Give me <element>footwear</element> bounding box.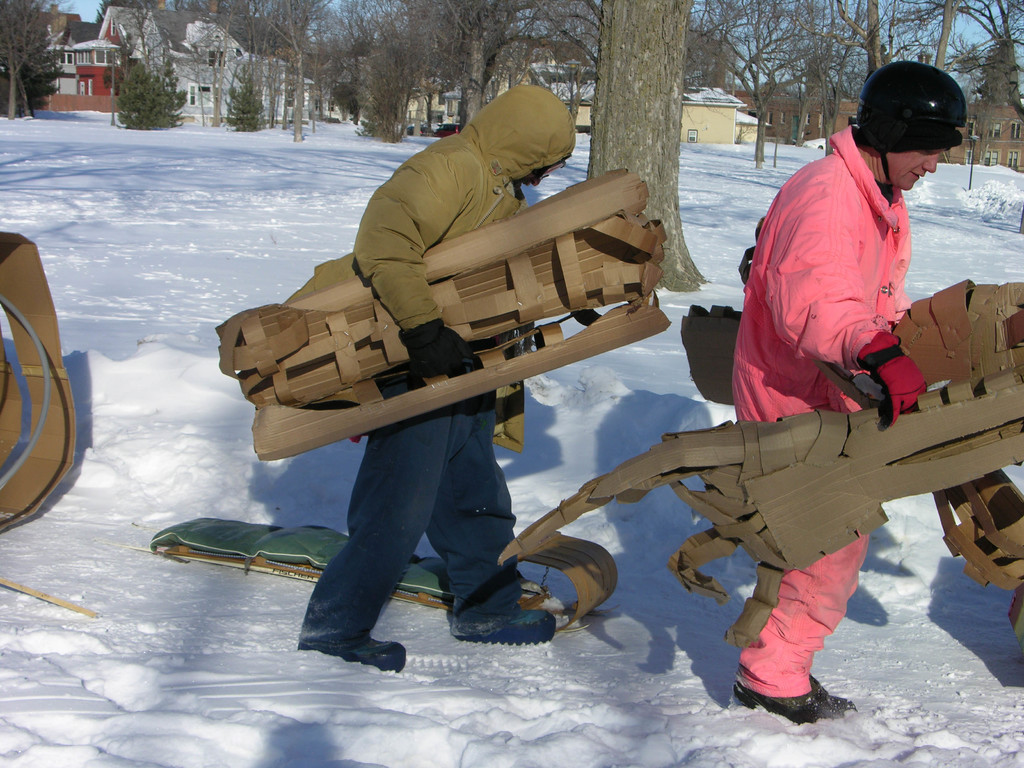
[732,648,836,726].
